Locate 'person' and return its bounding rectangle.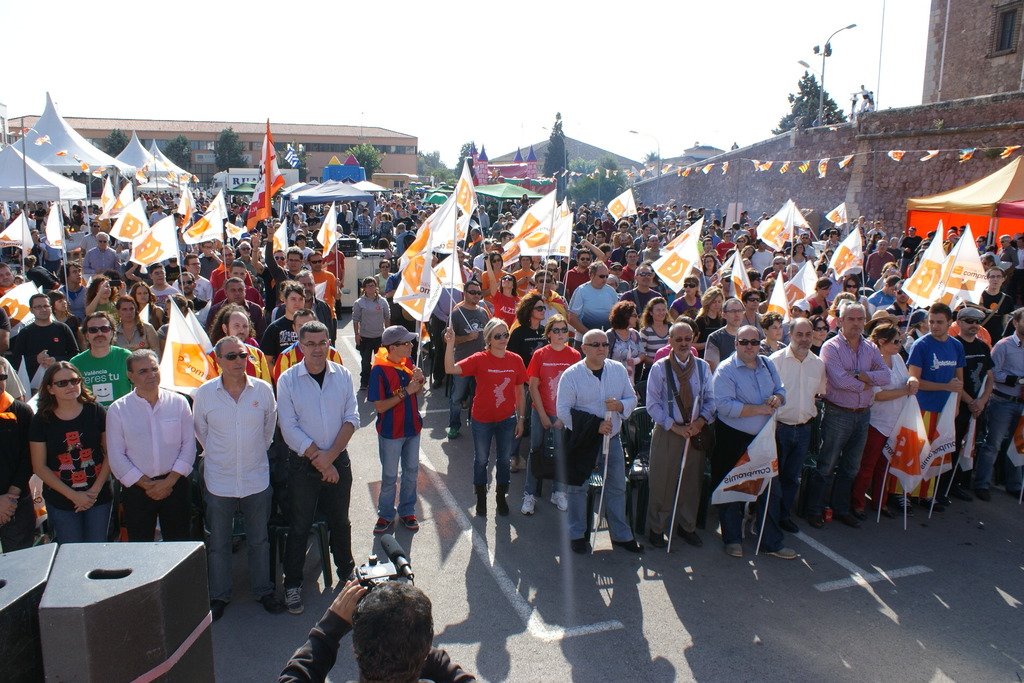
{"left": 58, "top": 258, "right": 89, "bottom": 320}.
